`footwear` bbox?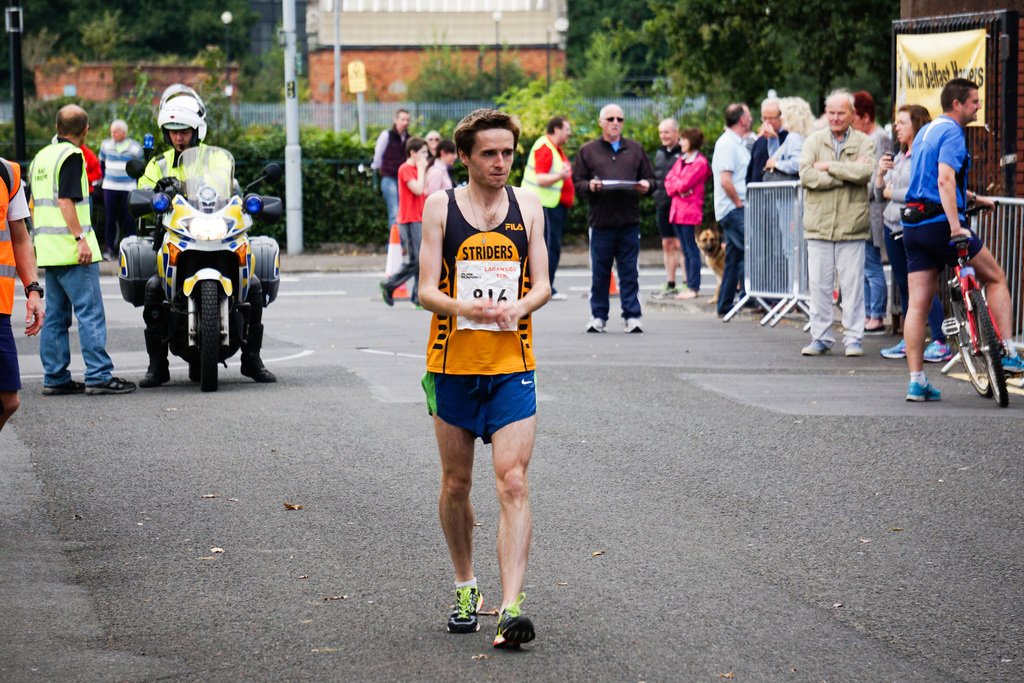
[847, 339, 871, 356]
